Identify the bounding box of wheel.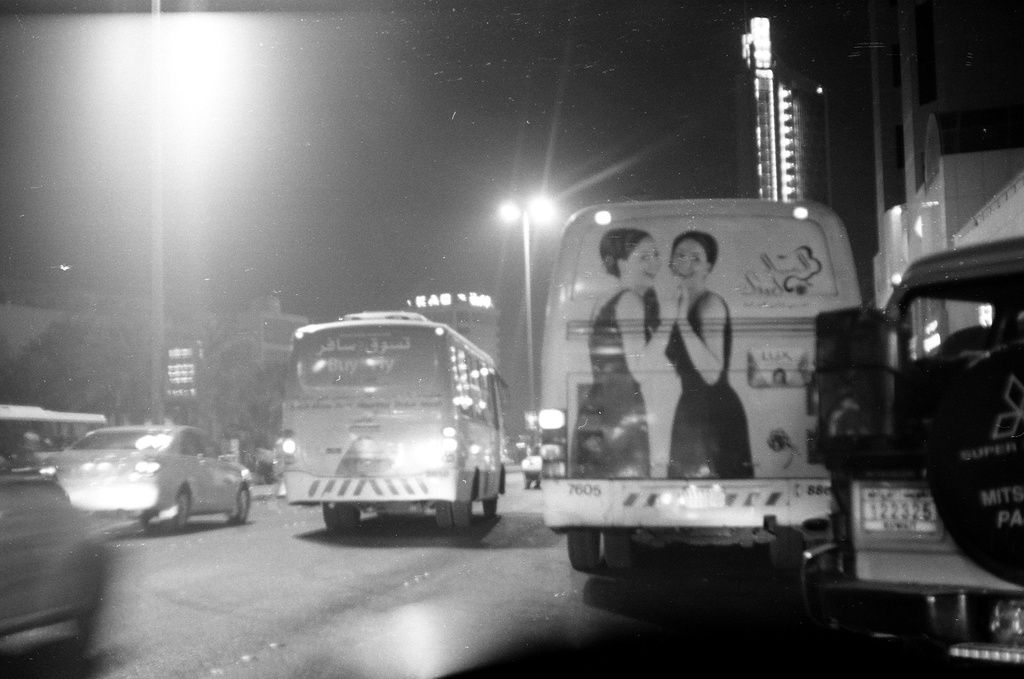
<bbox>604, 530, 633, 577</bbox>.
